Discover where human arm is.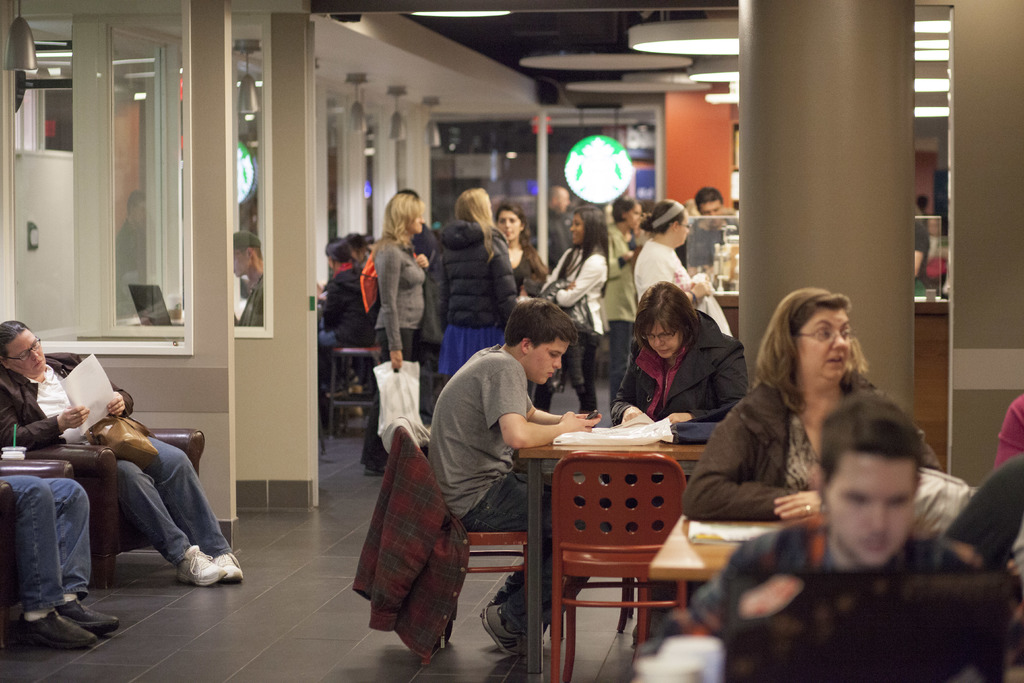
Discovered at box(645, 252, 716, 303).
